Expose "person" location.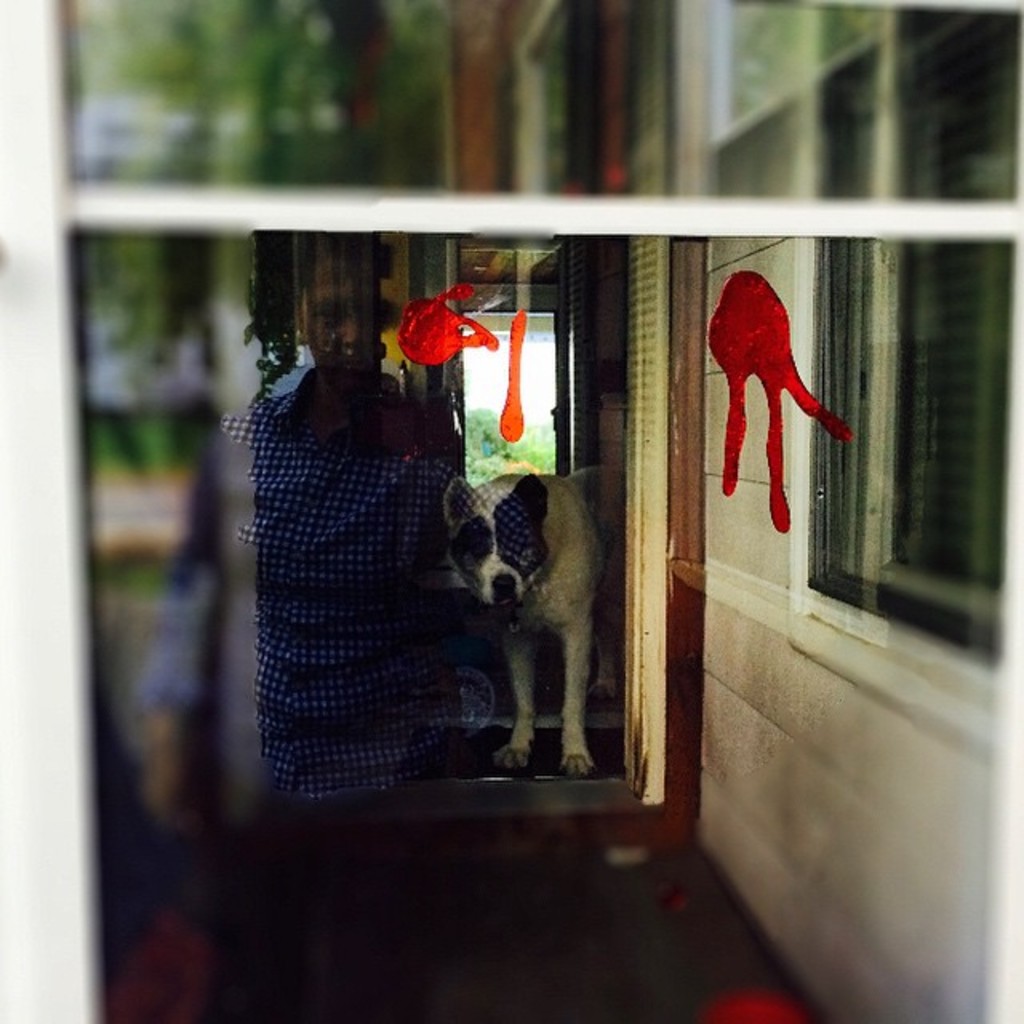
Exposed at BBox(138, 235, 530, 808).
